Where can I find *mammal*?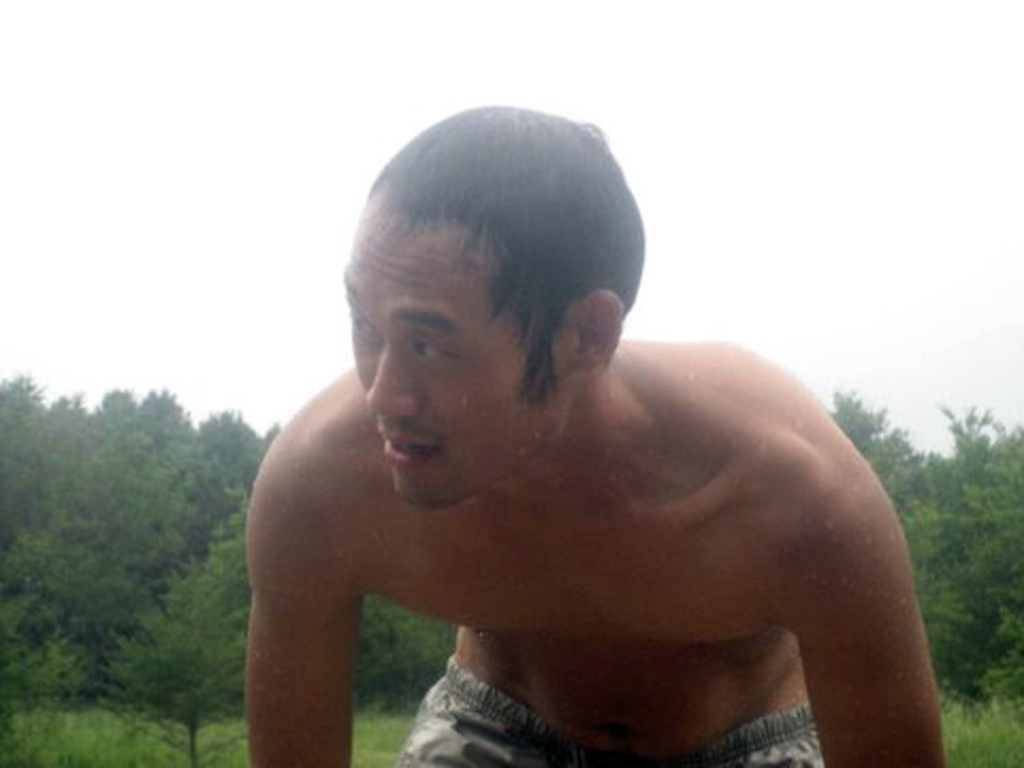
You can find it at [left=222, top=117, right=998, bottom=767].
